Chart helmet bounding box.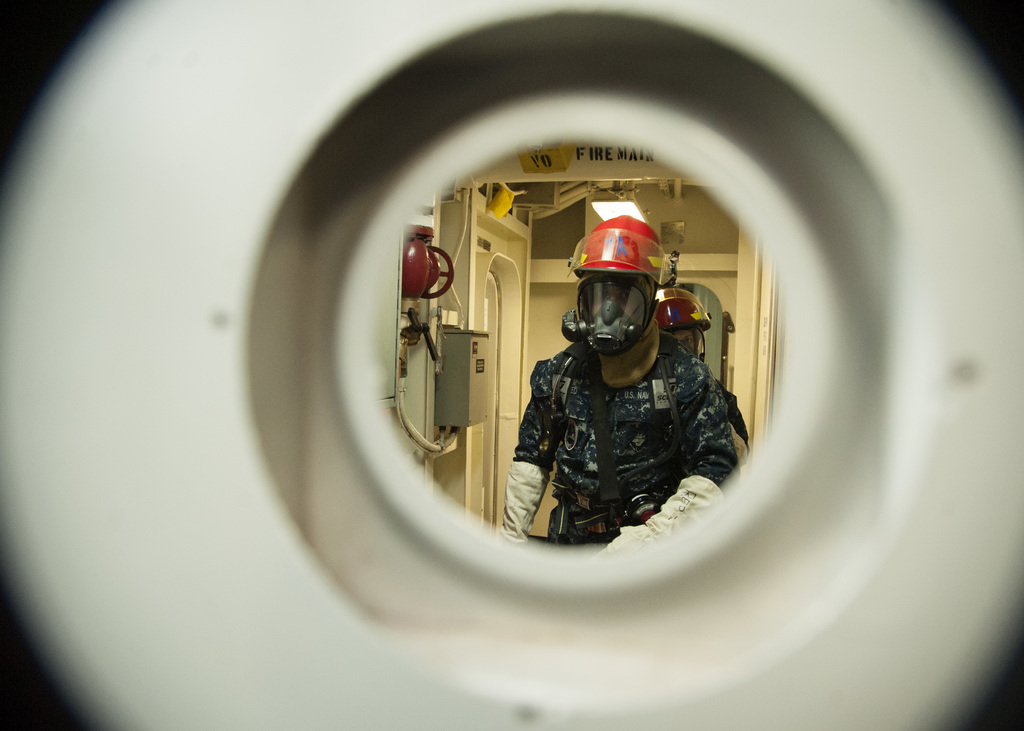
Charted: pyautogui.locateOnScreen(561, 221, 696, 394).
